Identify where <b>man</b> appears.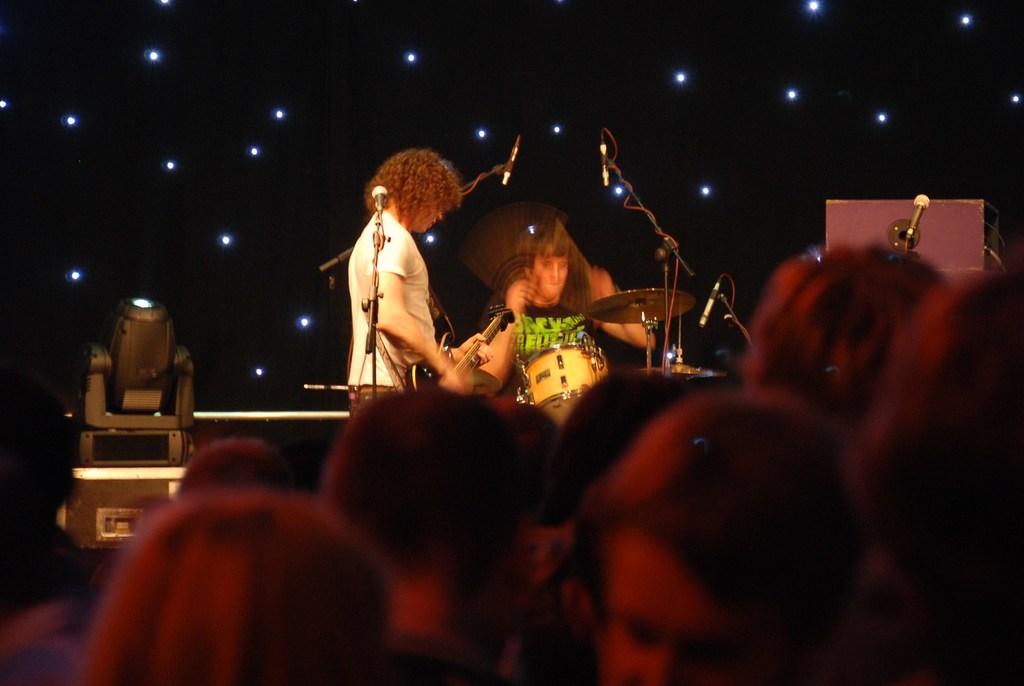
Appears at (left=330, top=172, right=447, bottom=403).
